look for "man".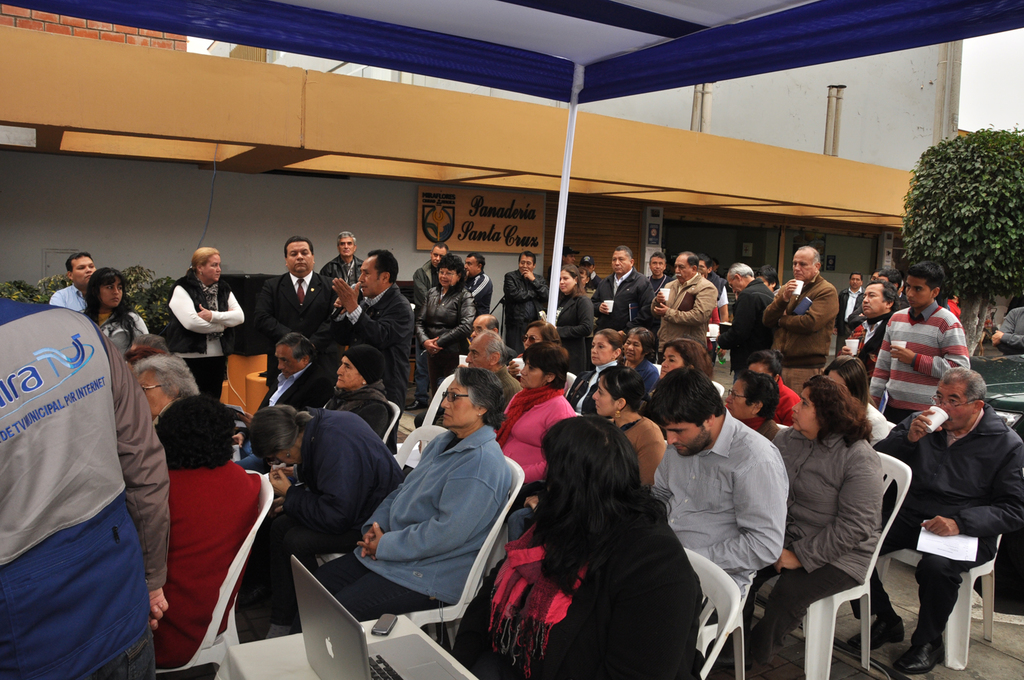
Found: pyautogui.locateOnScreen(839, 280, 900, 384).
